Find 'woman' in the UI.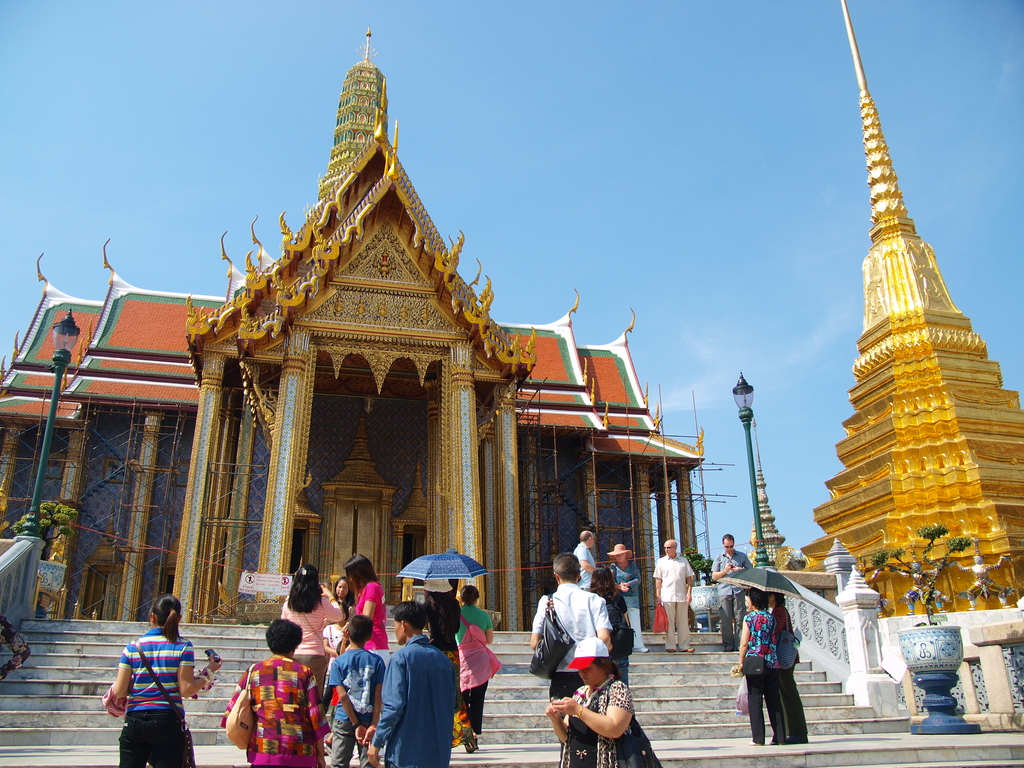
UI element at Rect(410, 568, 470, 755).
